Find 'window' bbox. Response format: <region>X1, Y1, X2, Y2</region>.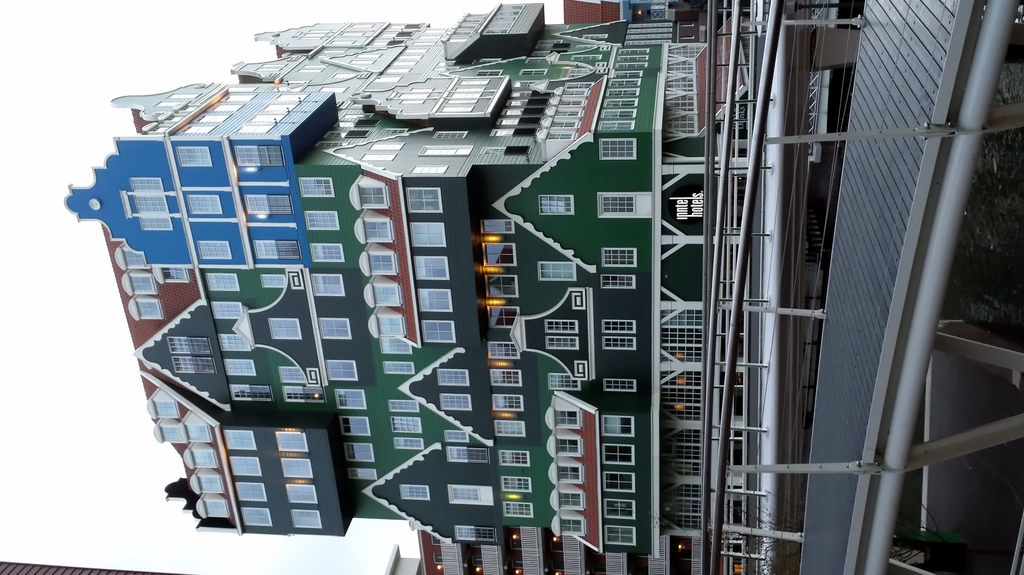
<region>152, 266, 189, 286</region>.
